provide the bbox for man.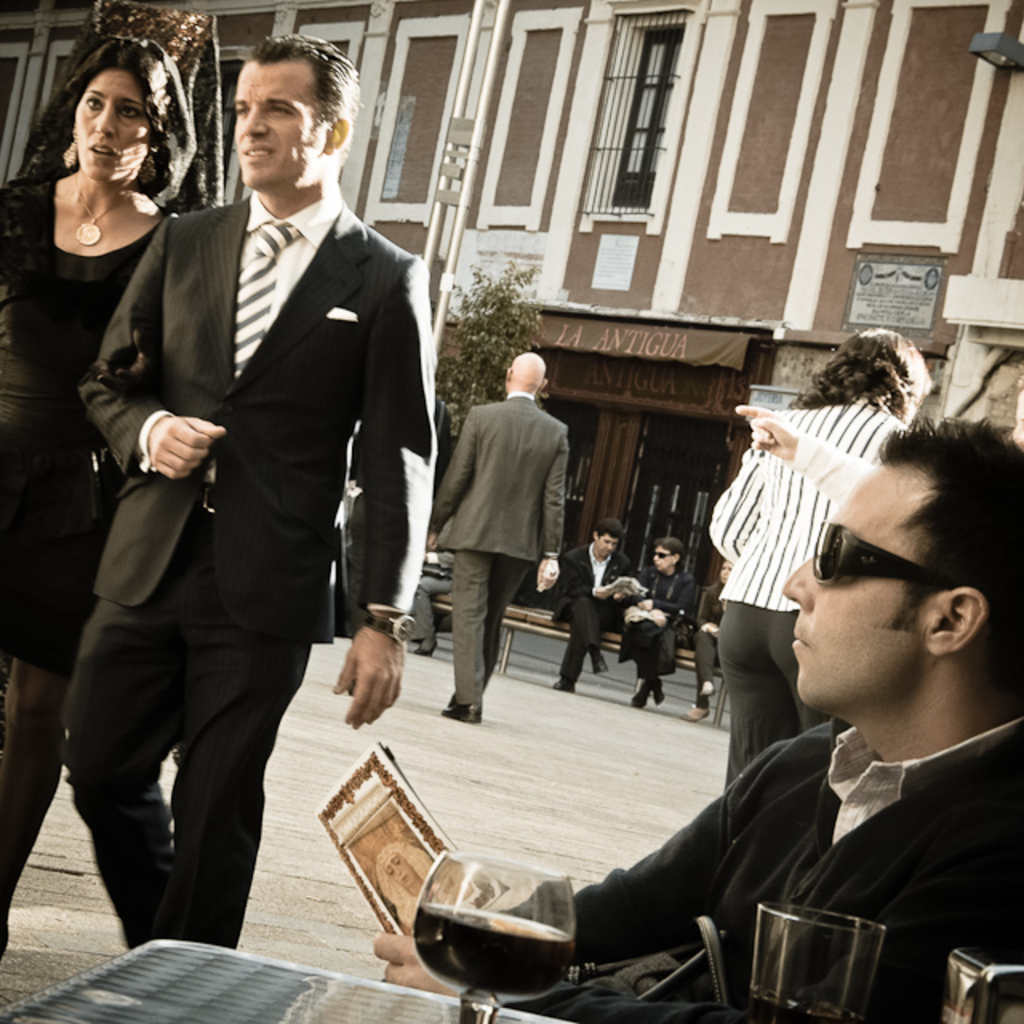
<box>421,347,566,725</box>.
